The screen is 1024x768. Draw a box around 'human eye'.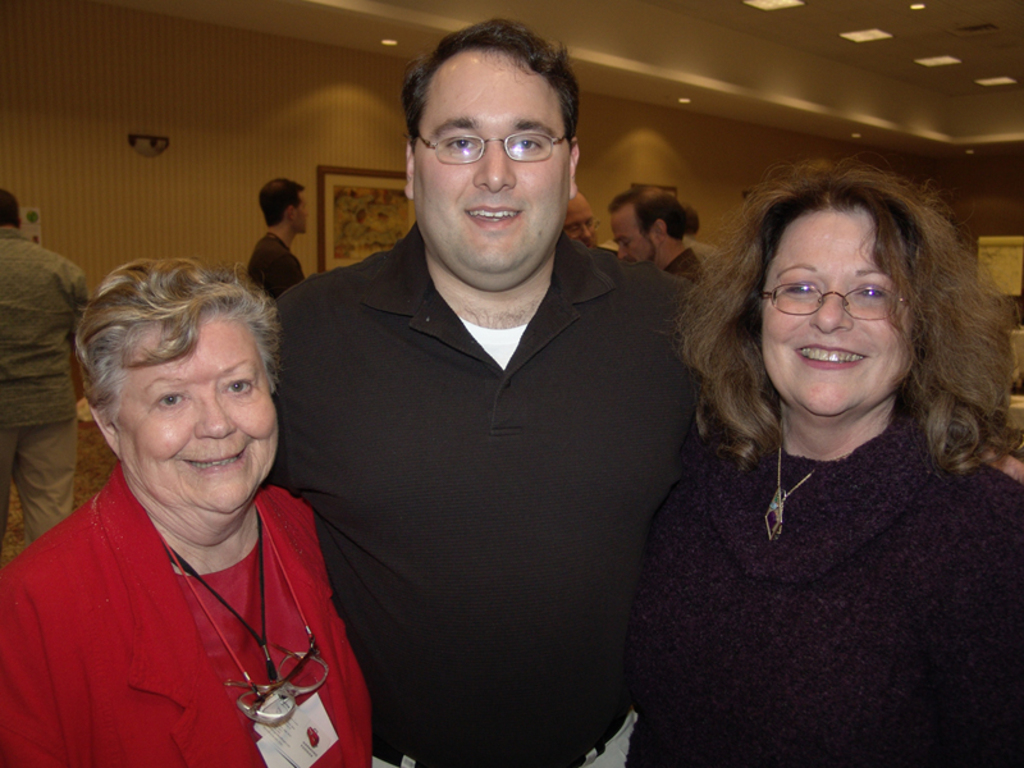
locate(150, 384, 192, 410).
